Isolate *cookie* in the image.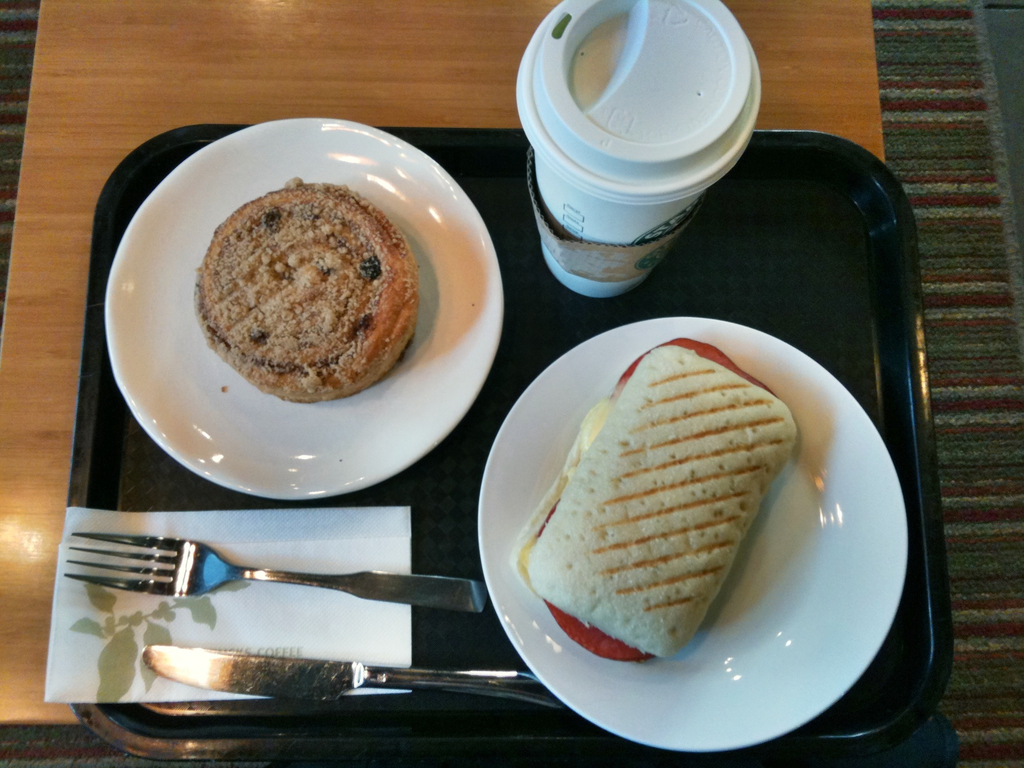
Isolated region: left=190, top=179, right=420, bottom=406.
